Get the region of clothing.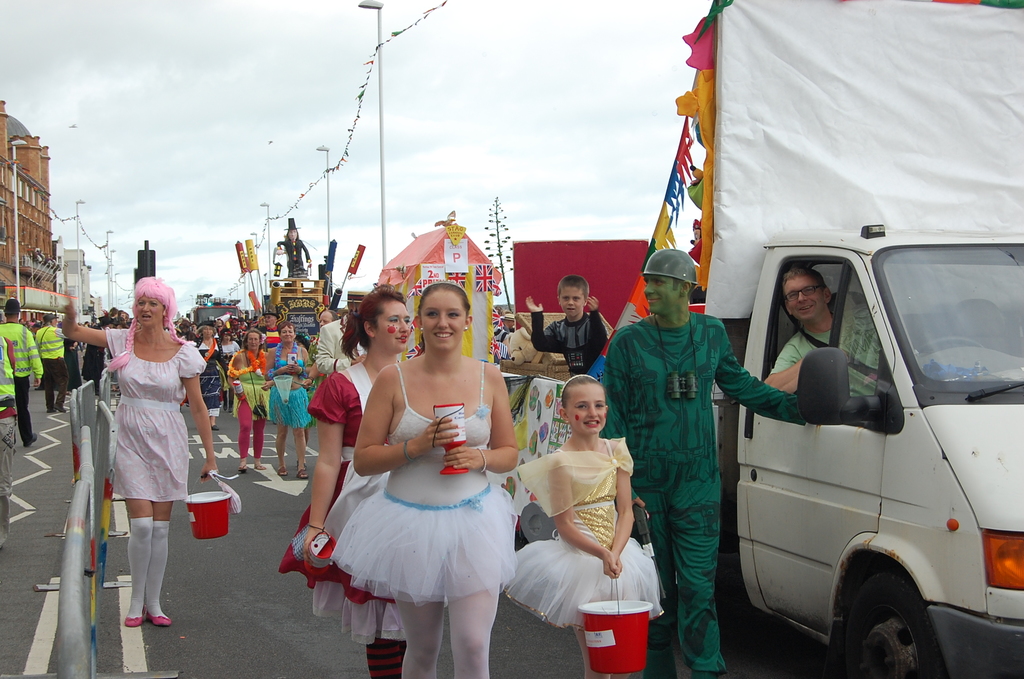
<bbox>35, 321, 70, 411</bbox>.
